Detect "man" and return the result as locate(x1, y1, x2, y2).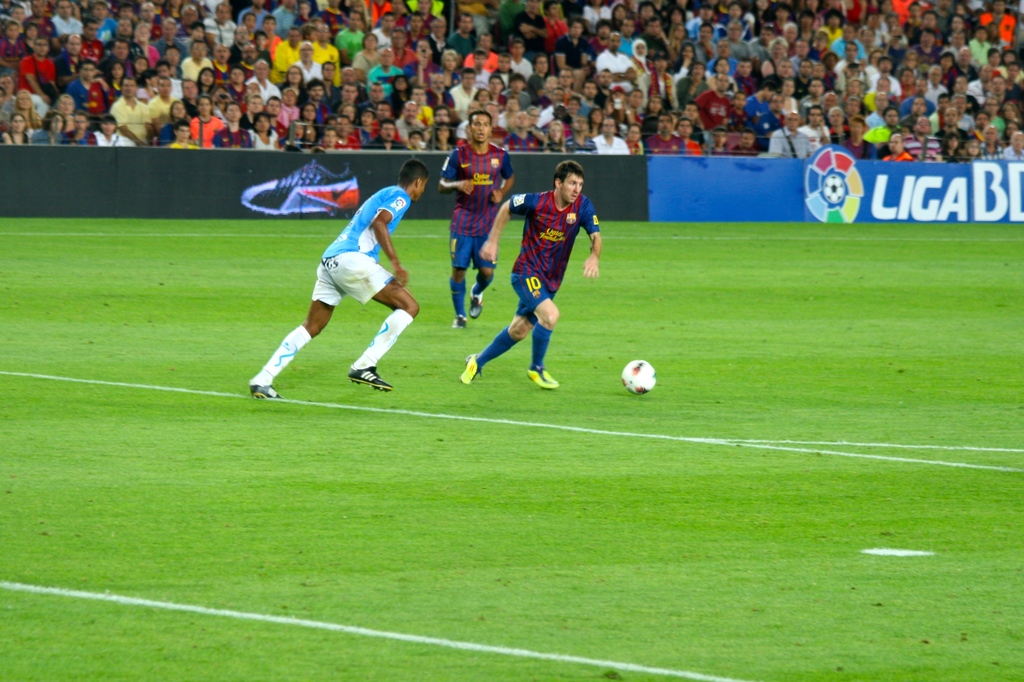
locate(751, 24, 779, 60).
